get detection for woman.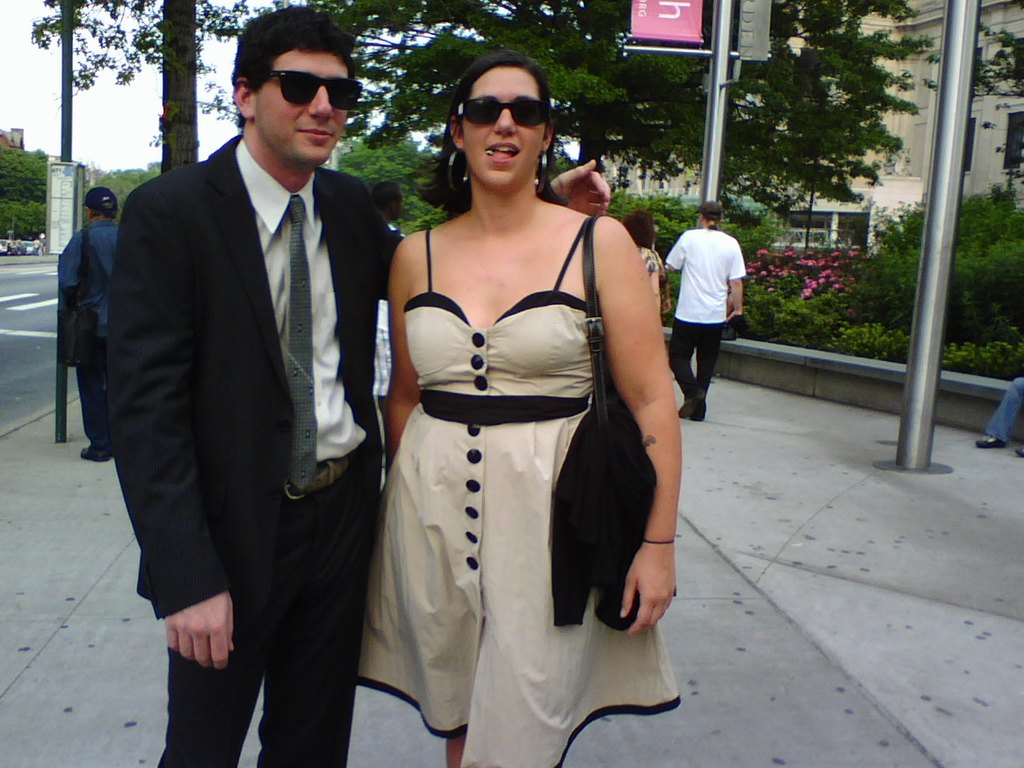
Detection: crop(346, 73, 662, 748).
